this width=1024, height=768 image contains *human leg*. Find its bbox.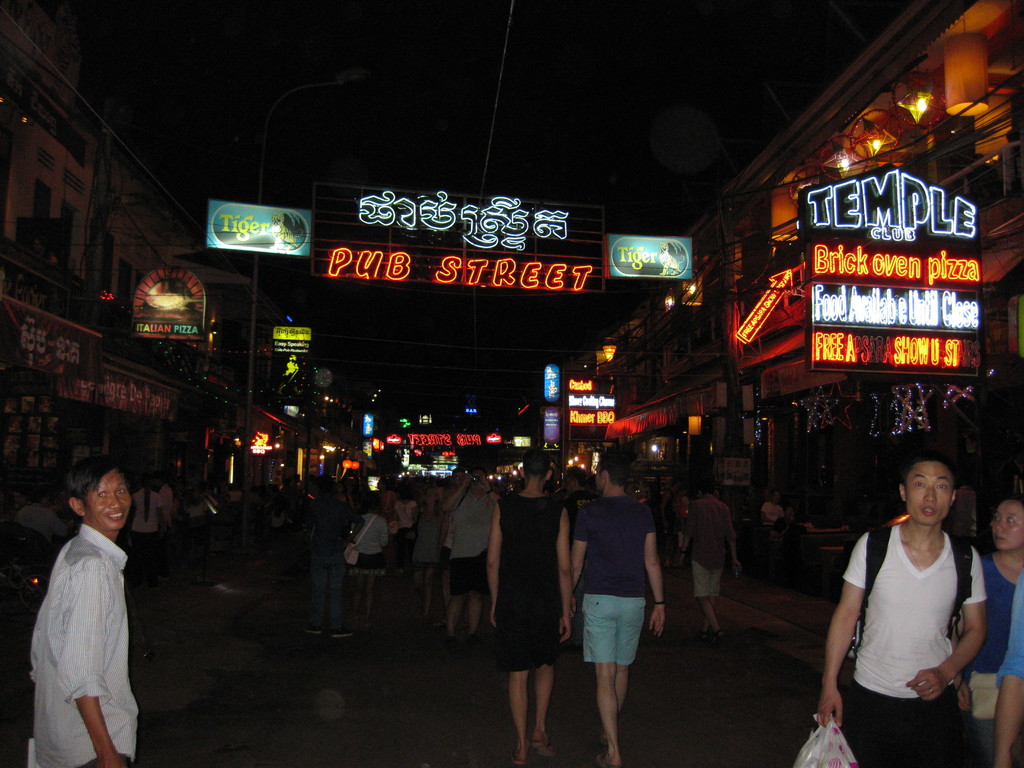
<bbox>589, 660, 620, 767</bbox>.
